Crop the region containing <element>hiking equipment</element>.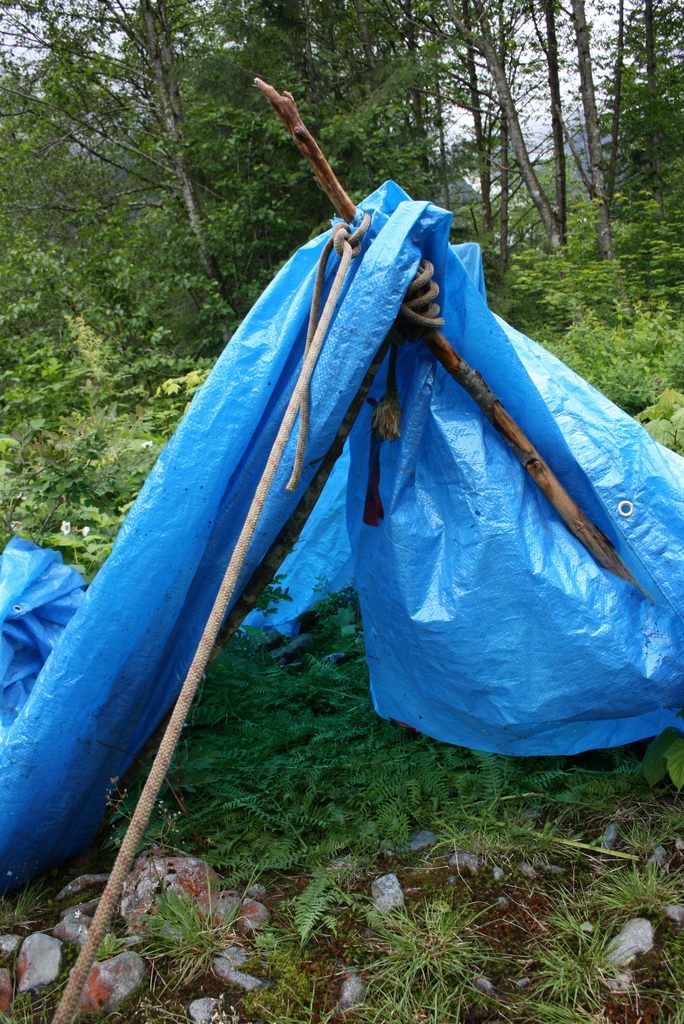
Crop region: crop(0, 178, 683, 899).
